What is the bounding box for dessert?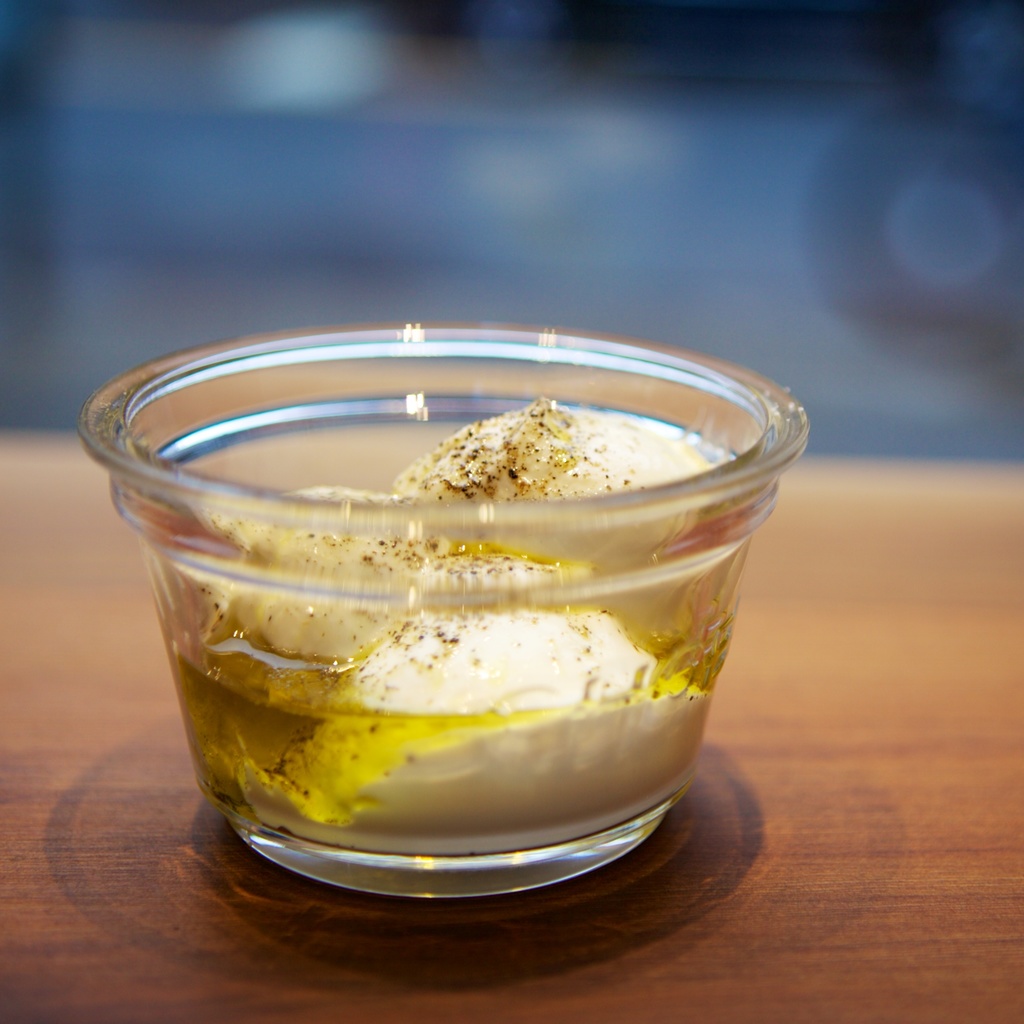
[185,393,731,834].
